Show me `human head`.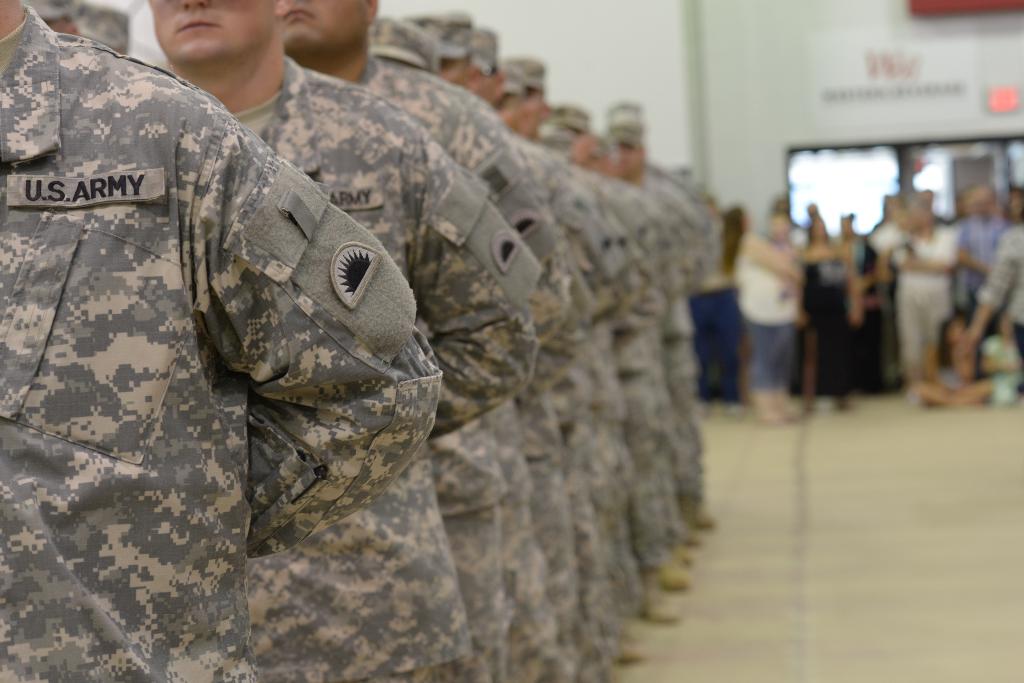
`human head` is here: l=80, t=6, r=127, b=55.
